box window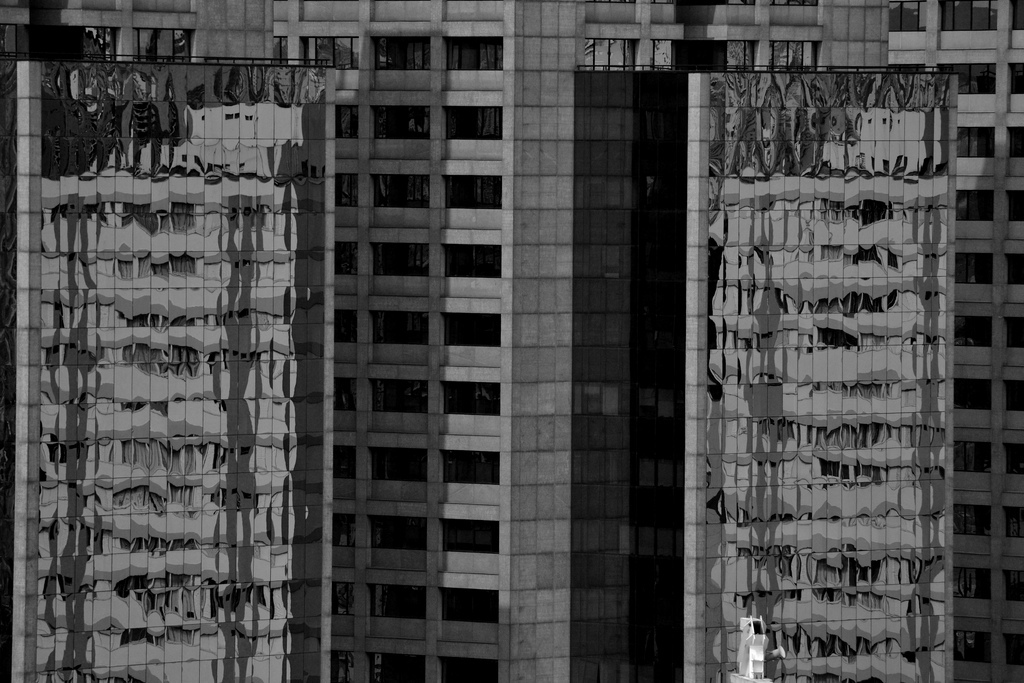
Rect(164, 251, 197, 287)
